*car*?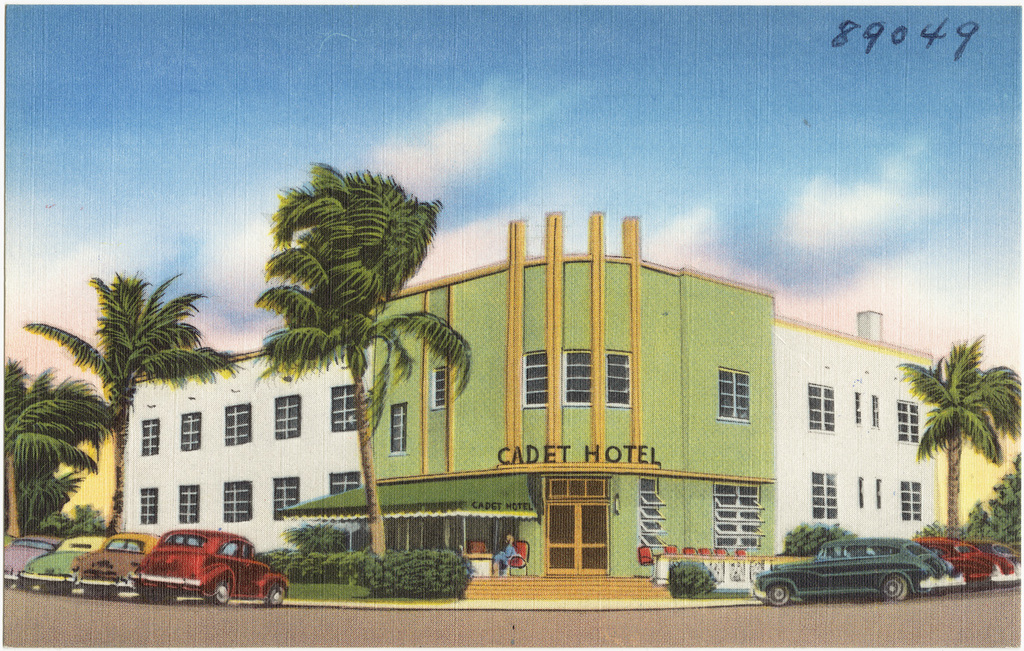
Rect(3, 530, 66, 589)
